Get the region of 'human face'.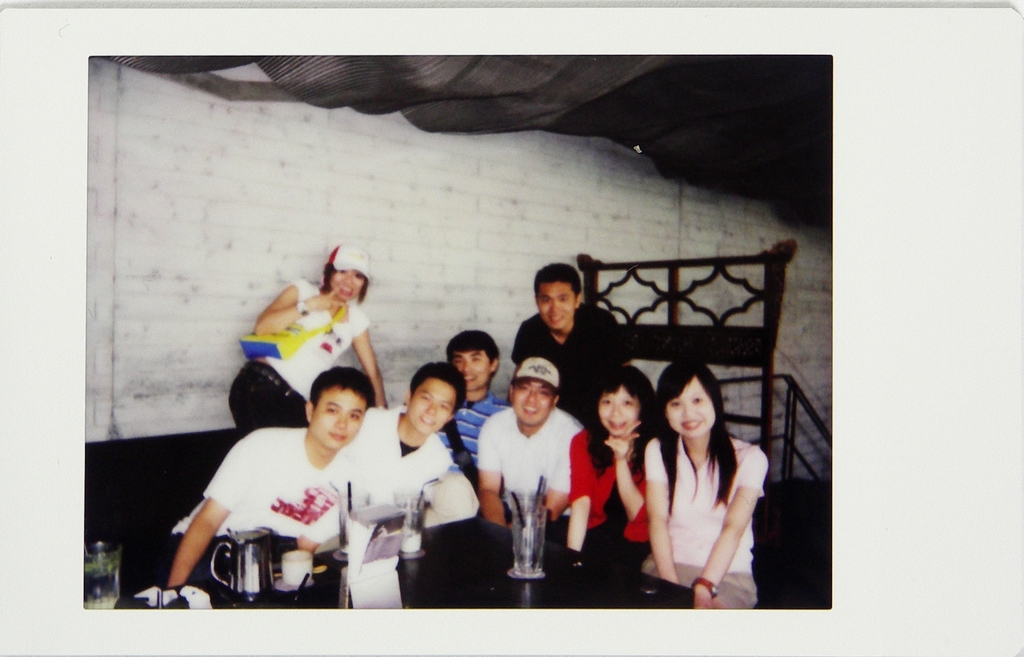
316, 391, 365, 450.
